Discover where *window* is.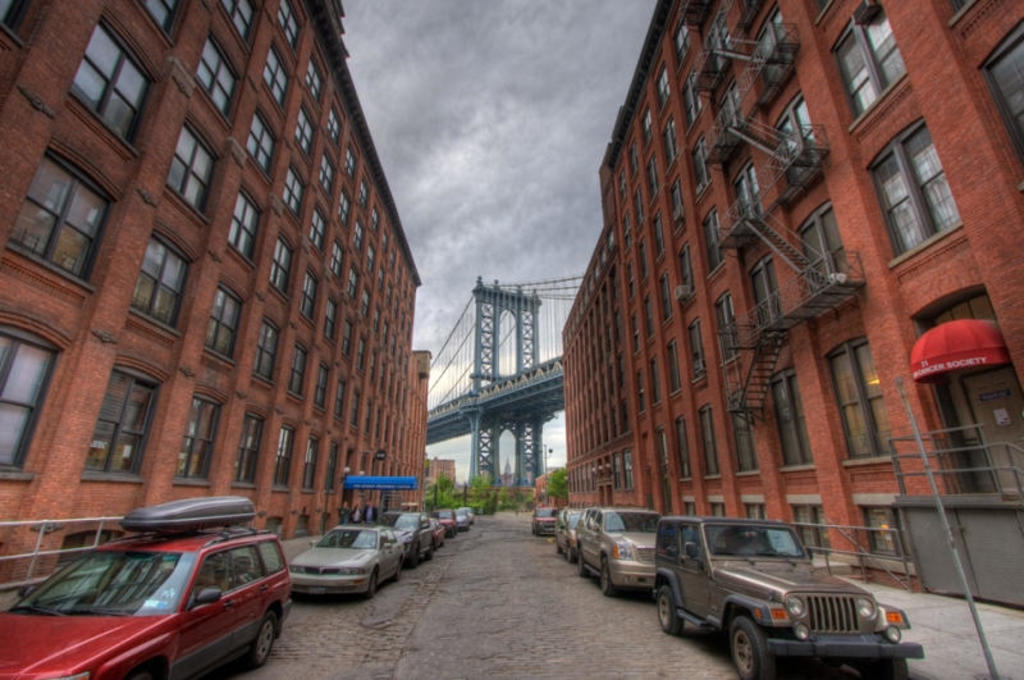
Discovered at region(191, 33, 243, 114).
